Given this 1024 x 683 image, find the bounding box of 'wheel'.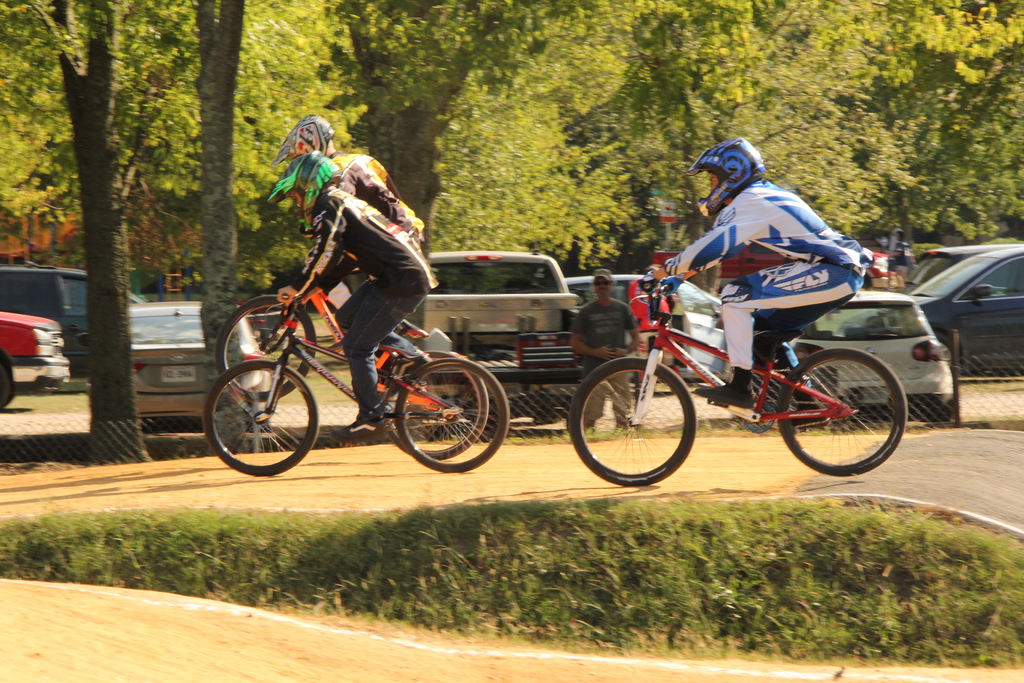
(568, 358, 697, 488).
